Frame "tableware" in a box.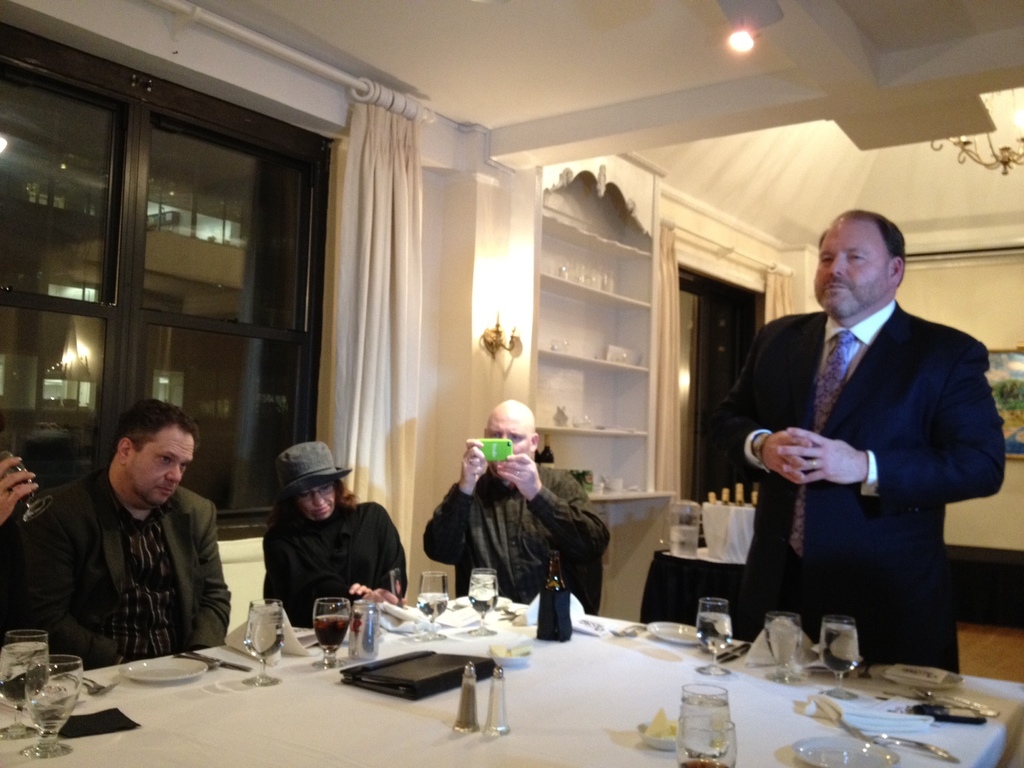
[left=600, top=479, right=625, bottom=492].
